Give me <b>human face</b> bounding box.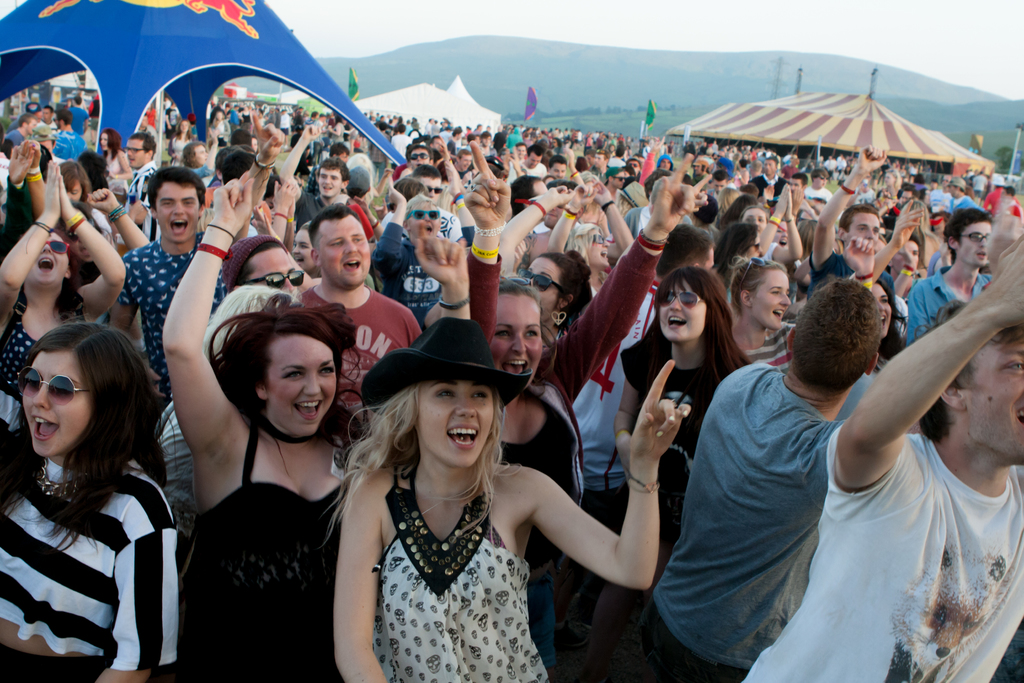
x1=68, y1=177, x2=84, y2=204.
